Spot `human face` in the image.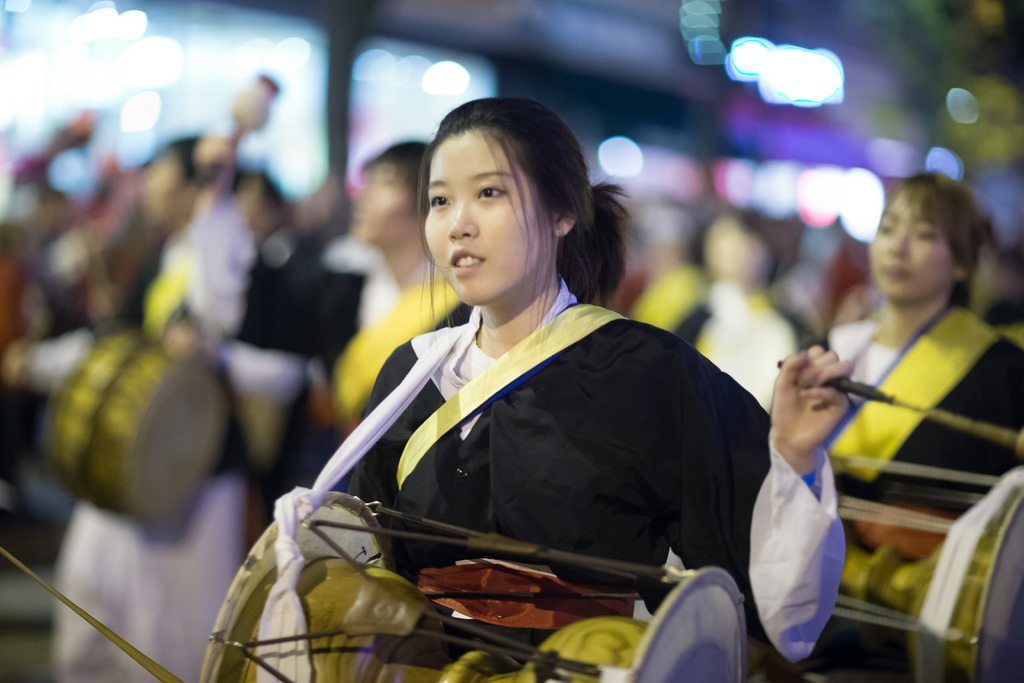
`human face` found at (left=350, top=158, right=420, bottom=242).
